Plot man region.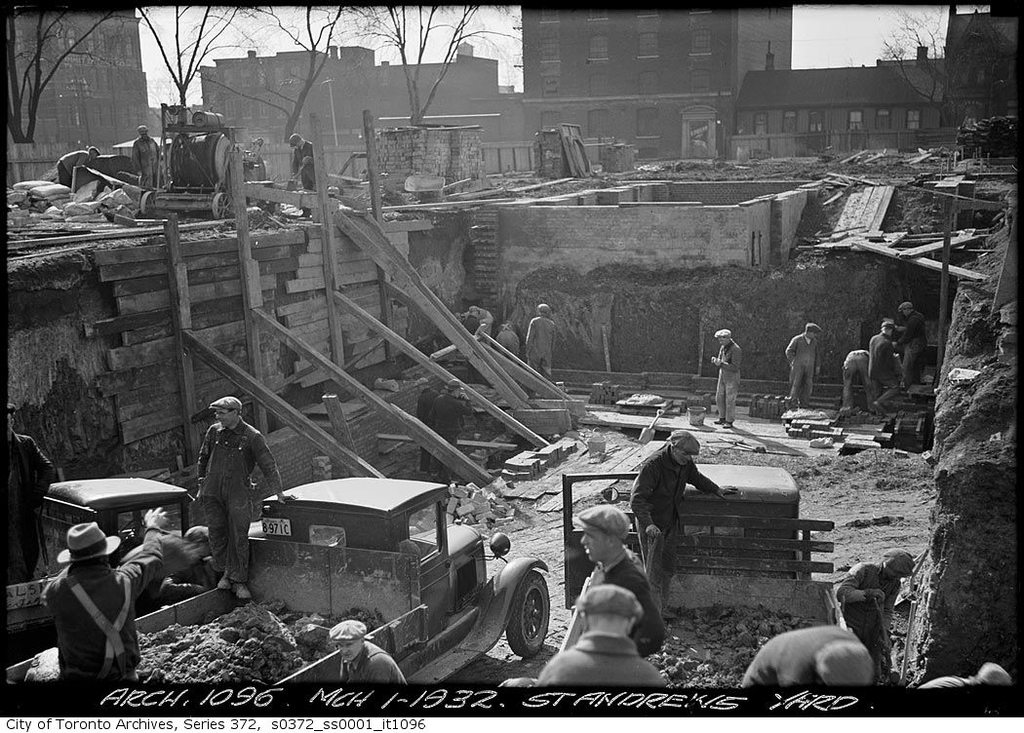
Plotted at BBox(415, 388, 436, 466).
